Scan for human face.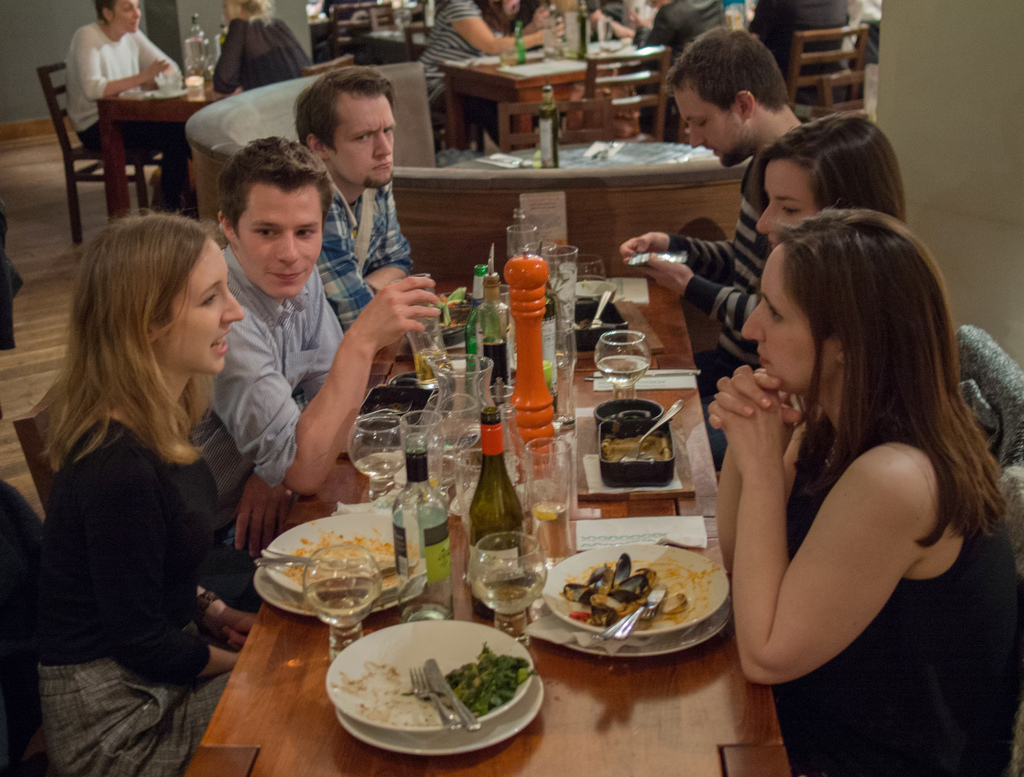
Scan result: 675 85 749 168.
